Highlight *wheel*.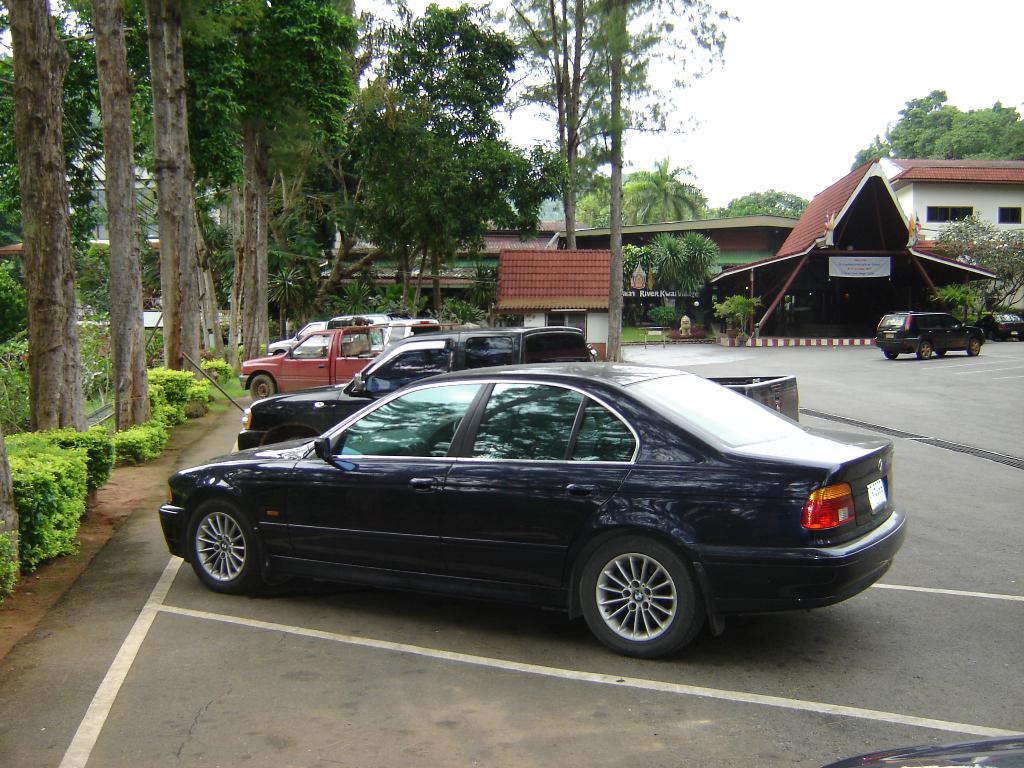
Highlighted region: [248,373,275,402].
